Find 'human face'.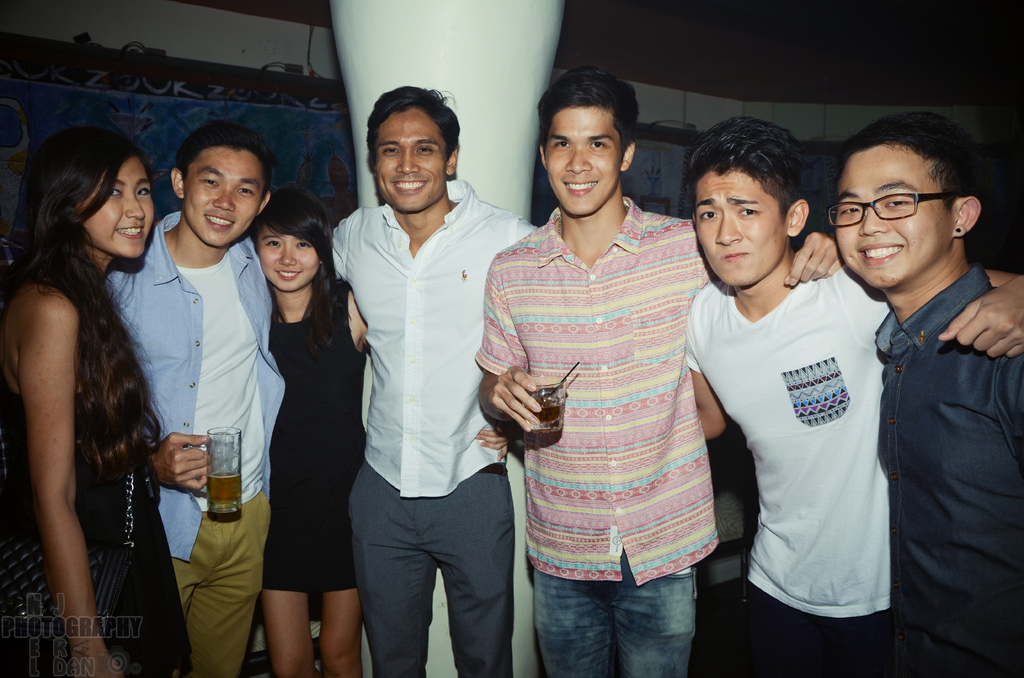
[257,227,320,291].
